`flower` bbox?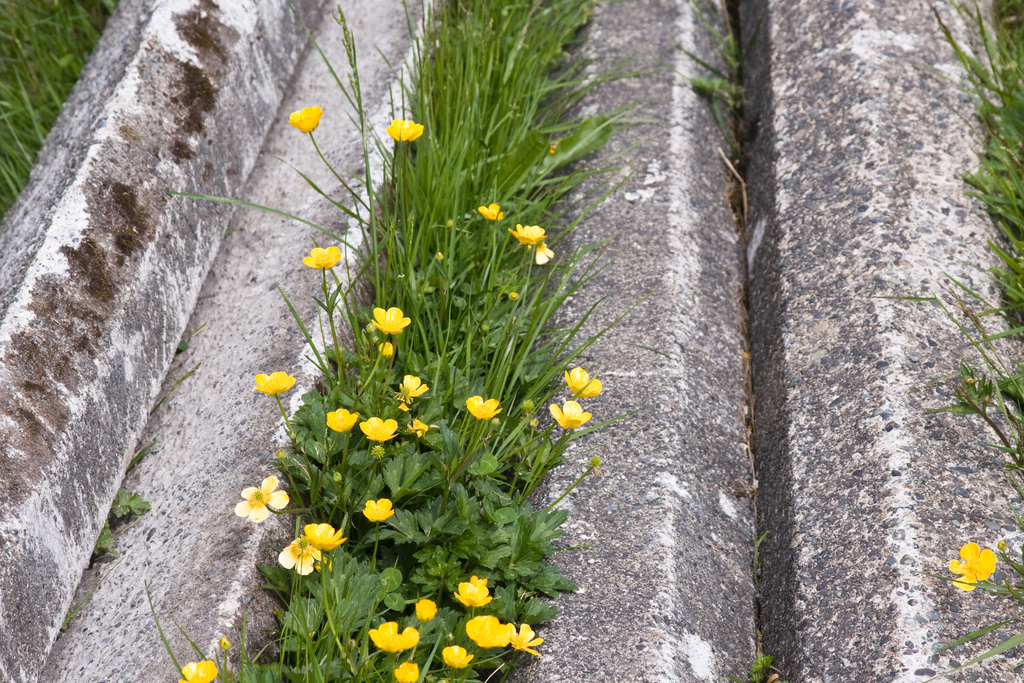
region(387, 119, 421, 148)
